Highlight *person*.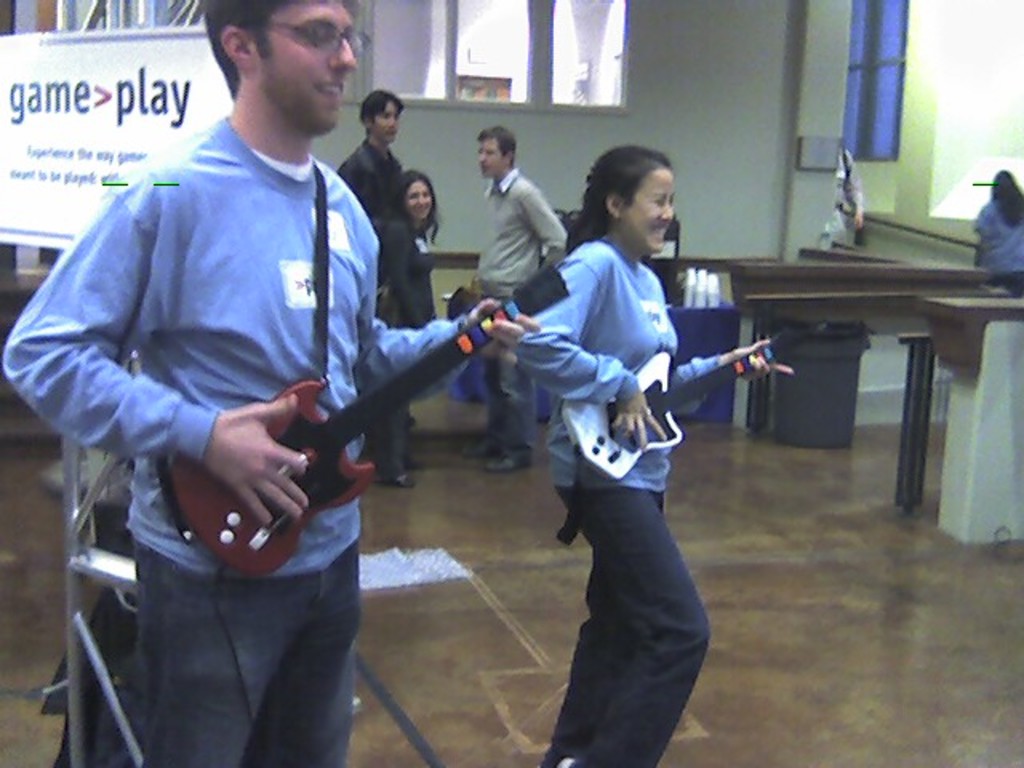
Highlighted region: box(370, 170, 438, 490).
